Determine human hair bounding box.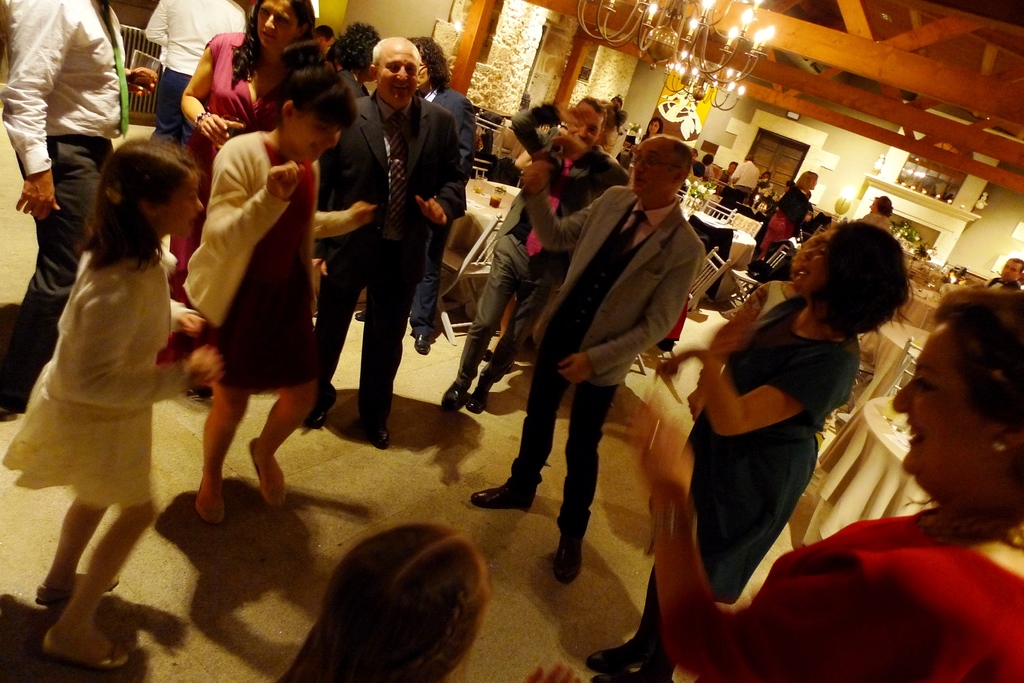
Determined: <region>89, 134, 194, 280</region>.
